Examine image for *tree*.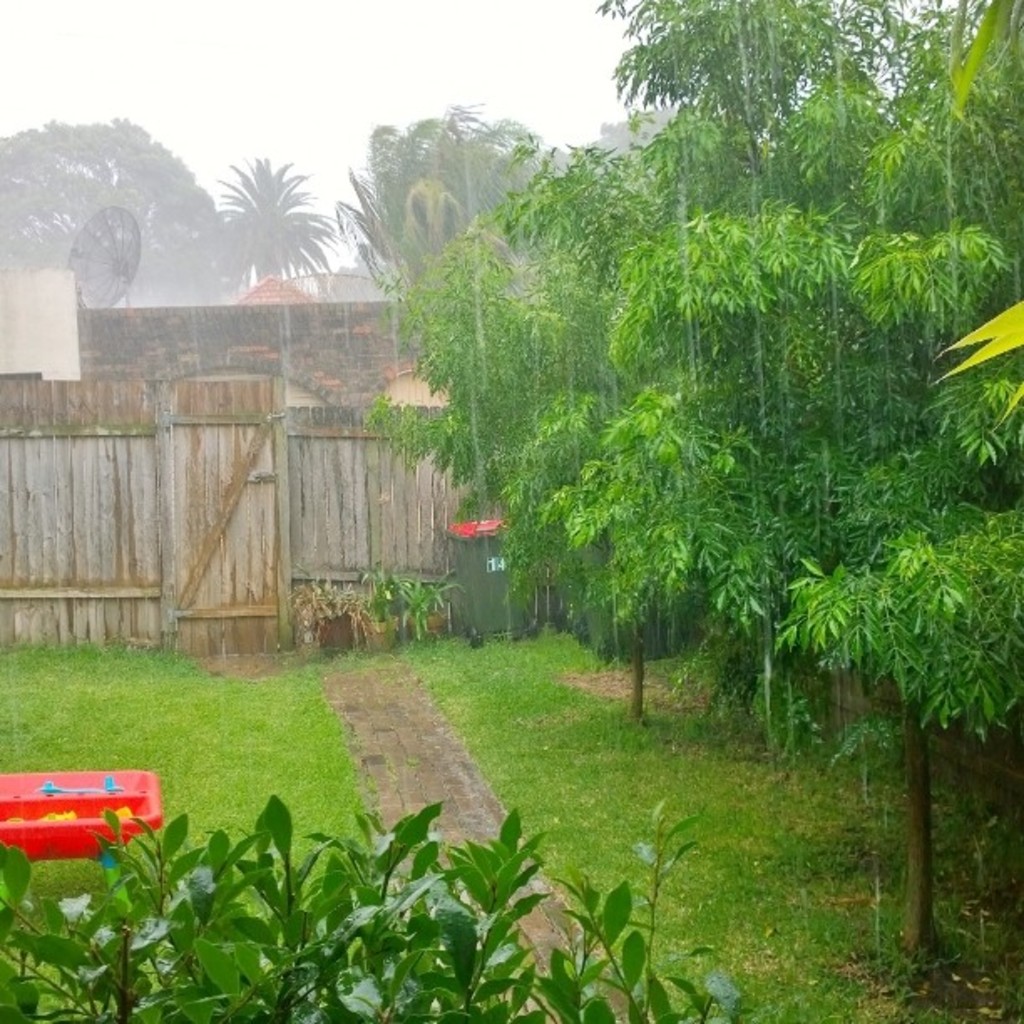
Examination result: <region>340, 110, 550, 303</region>.
